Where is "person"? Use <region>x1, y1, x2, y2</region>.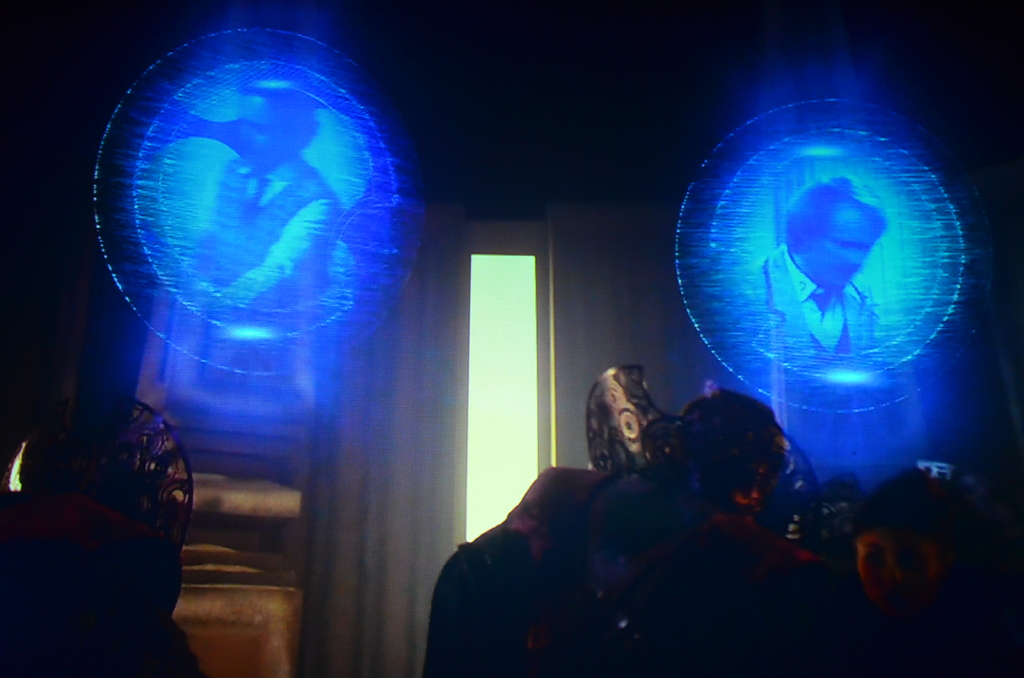
<region>732, 177, 888, 371</region>.
